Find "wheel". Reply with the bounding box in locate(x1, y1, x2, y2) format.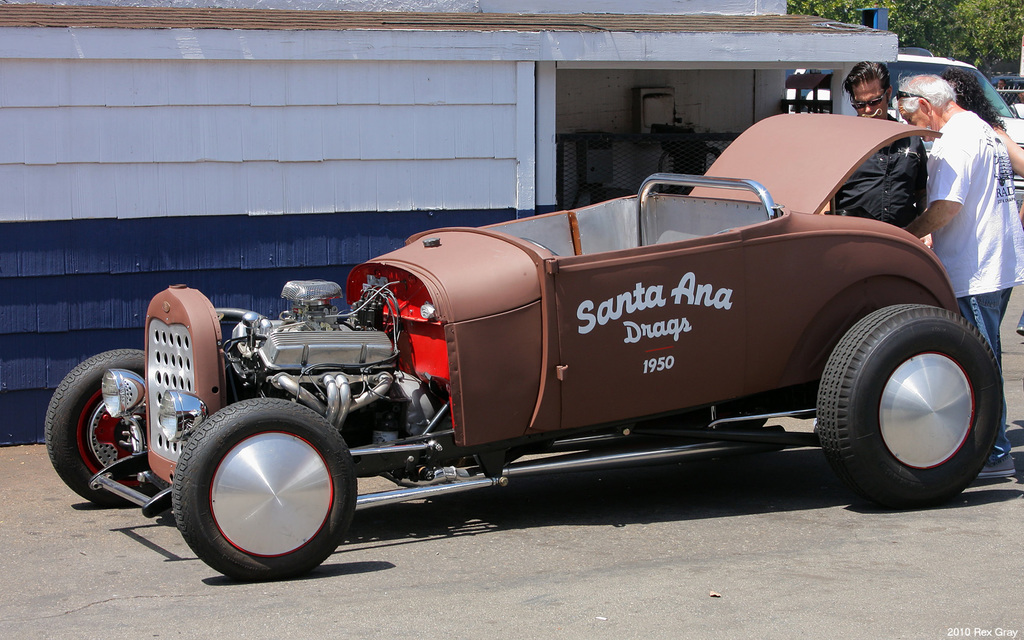
locate(170, 397, 362, 577).
